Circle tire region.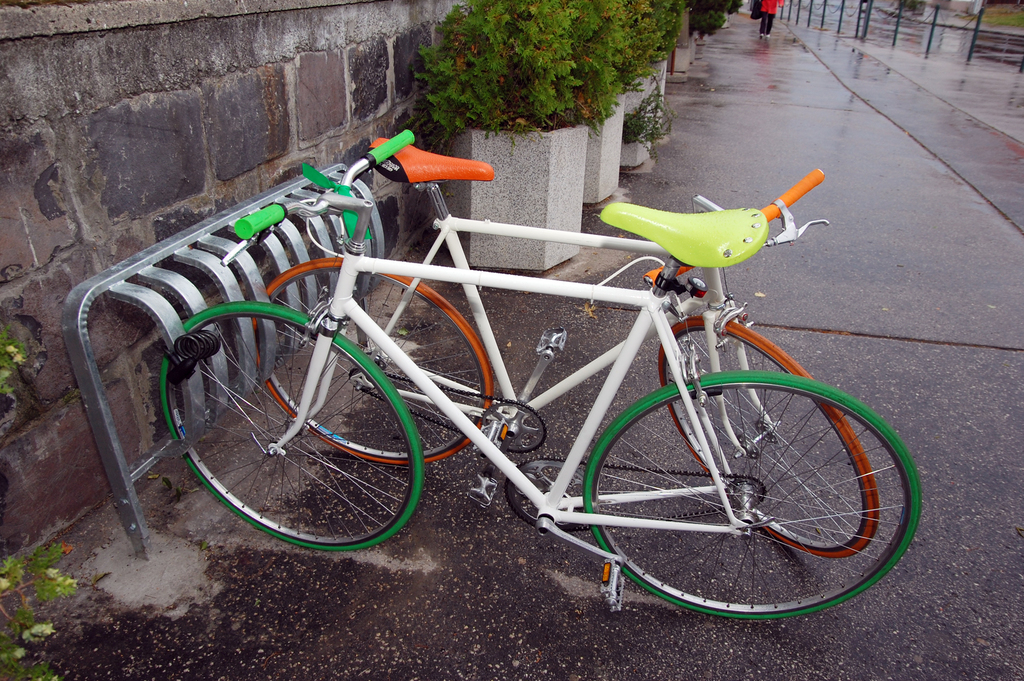
Region: 156,303,430,555.
